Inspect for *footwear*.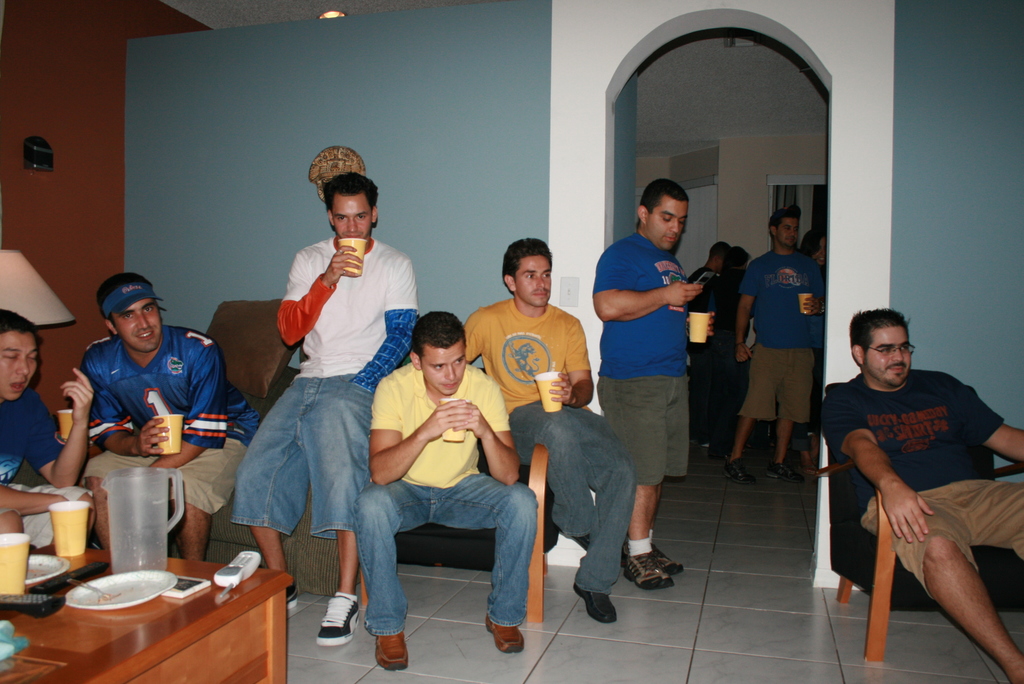
Inspection: [721,457,753,487].
